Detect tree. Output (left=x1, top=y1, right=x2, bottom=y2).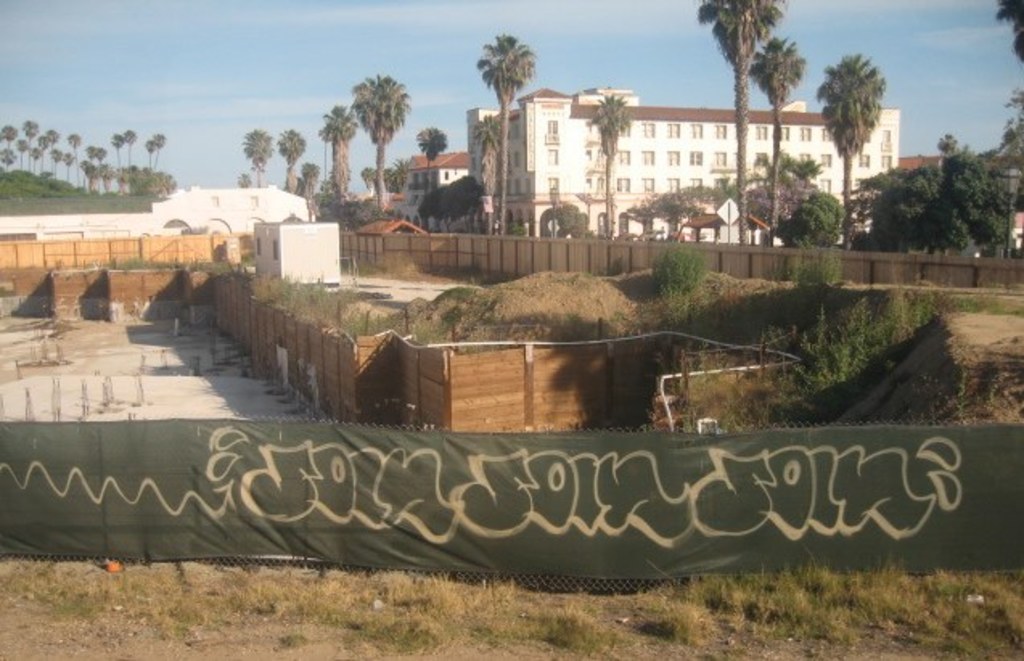
(left=383, top=156, right=415, bottom=191).
